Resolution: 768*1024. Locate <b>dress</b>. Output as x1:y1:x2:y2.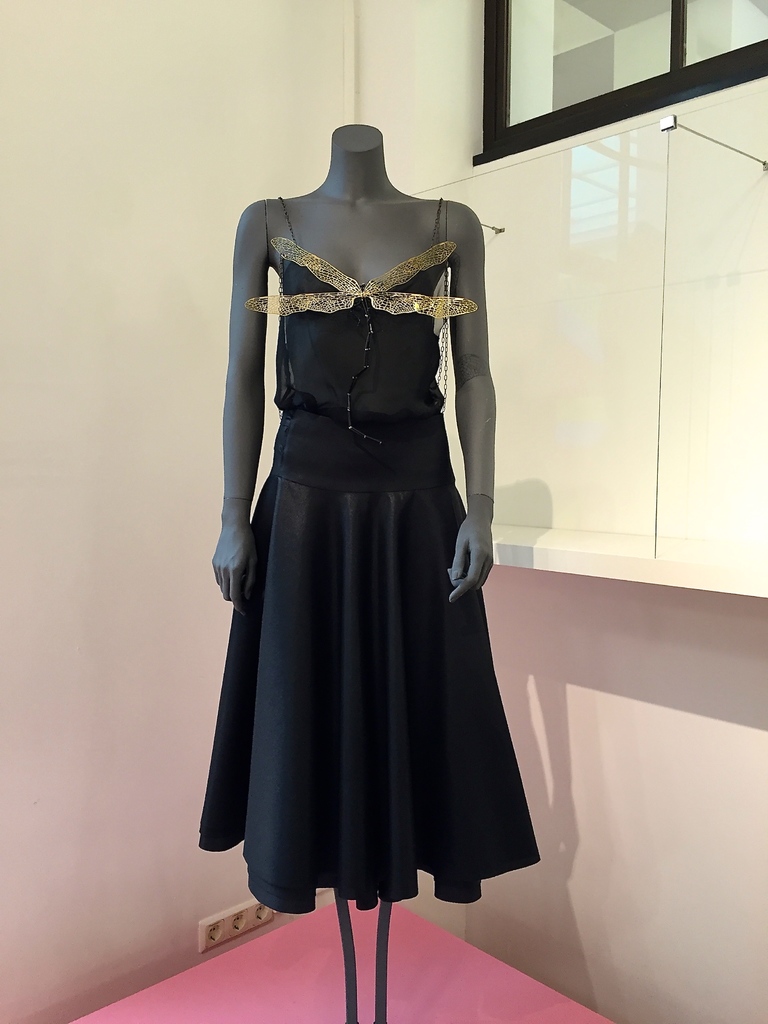
193:196:536:914.
